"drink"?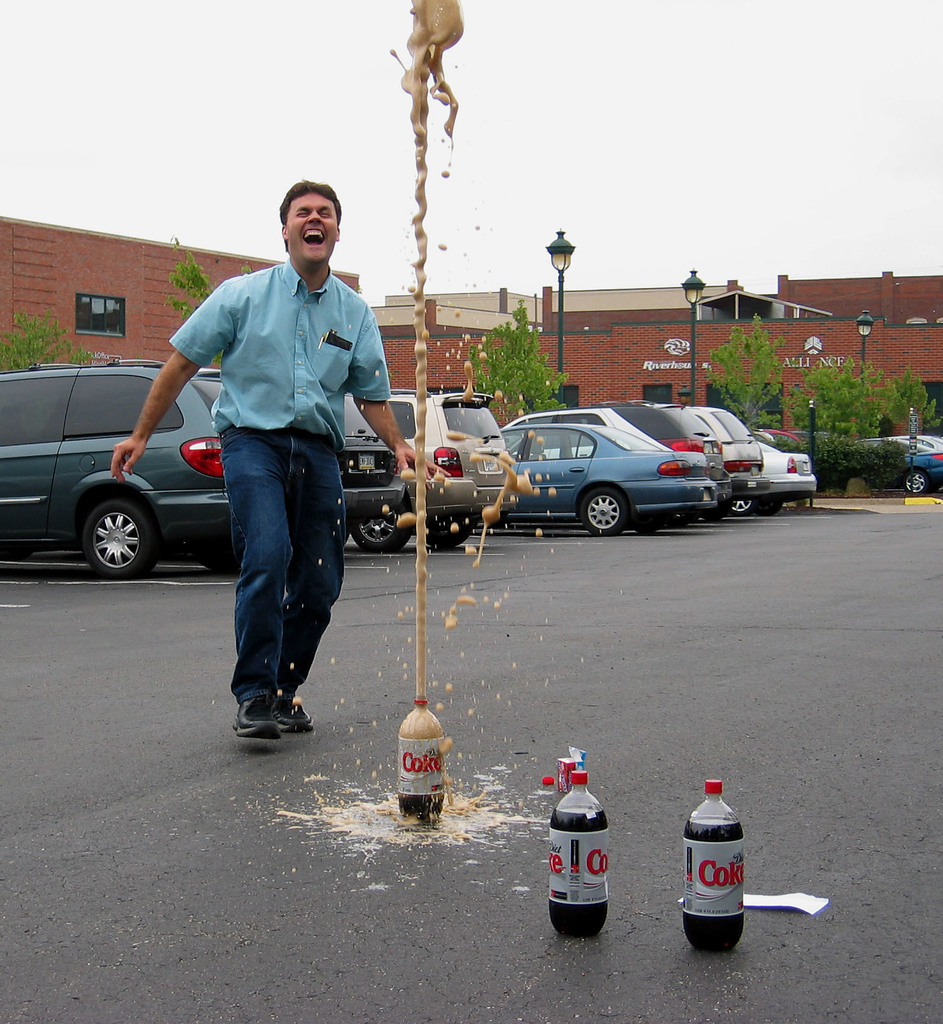
bbox=[399, 698, 445, 822]
